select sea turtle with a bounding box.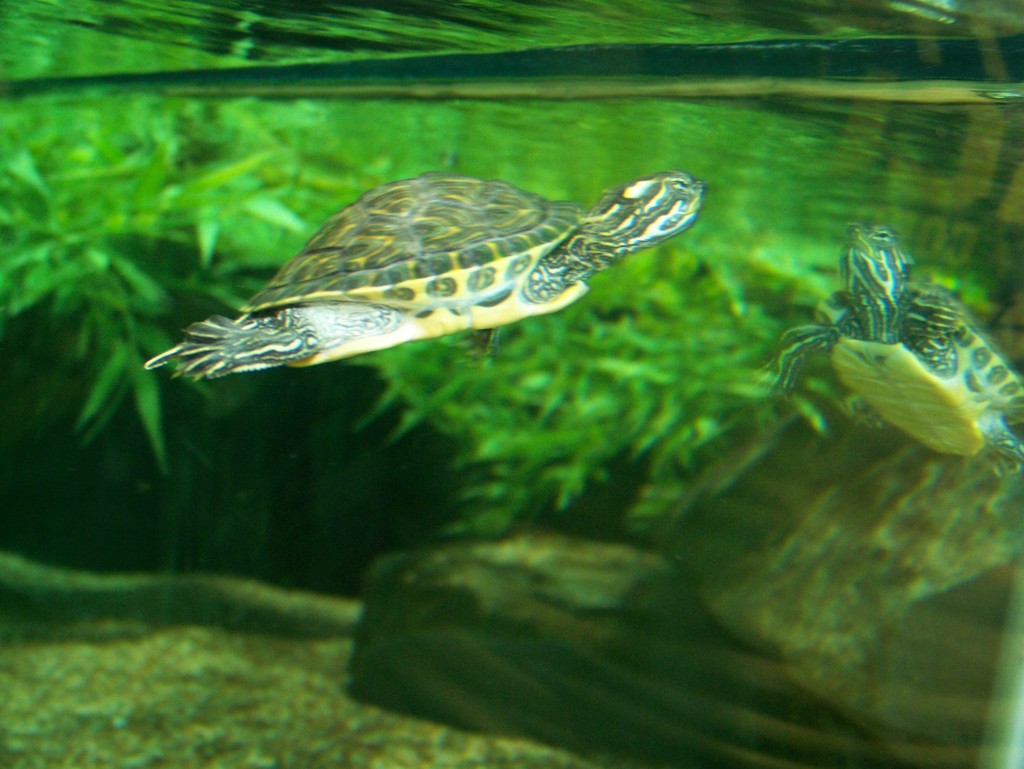
pyautogui.locateOnScreen(743, 219, 1023, 477).
